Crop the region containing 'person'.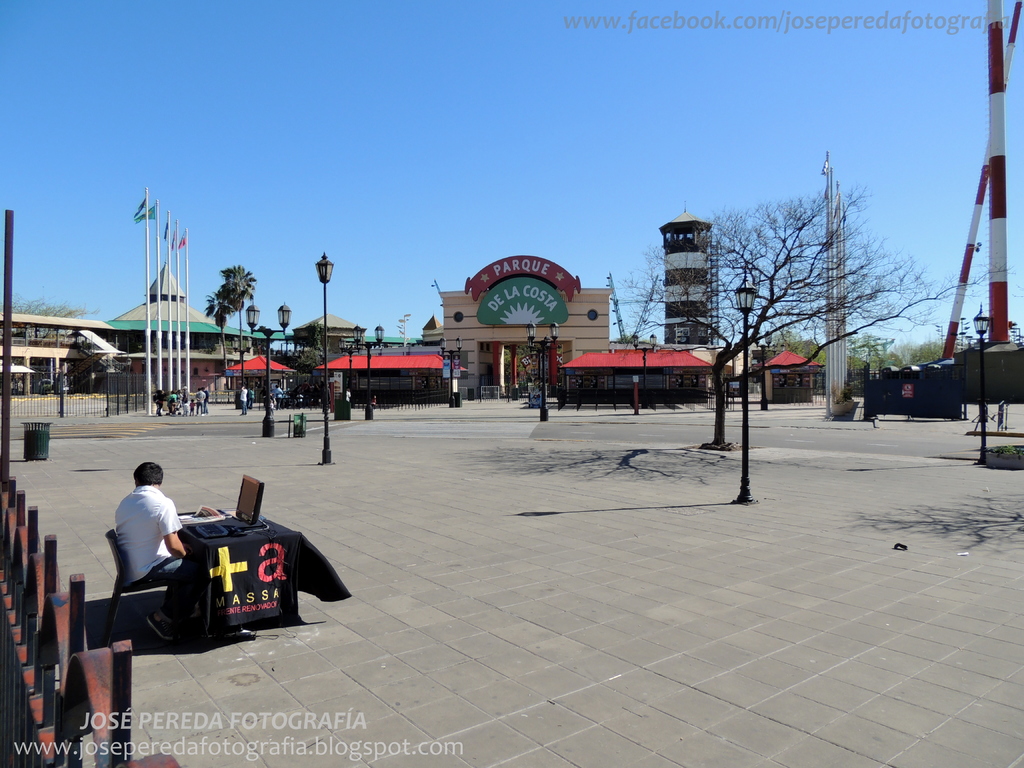
Crop region: <region>263, 394, 278, 418</region>.
